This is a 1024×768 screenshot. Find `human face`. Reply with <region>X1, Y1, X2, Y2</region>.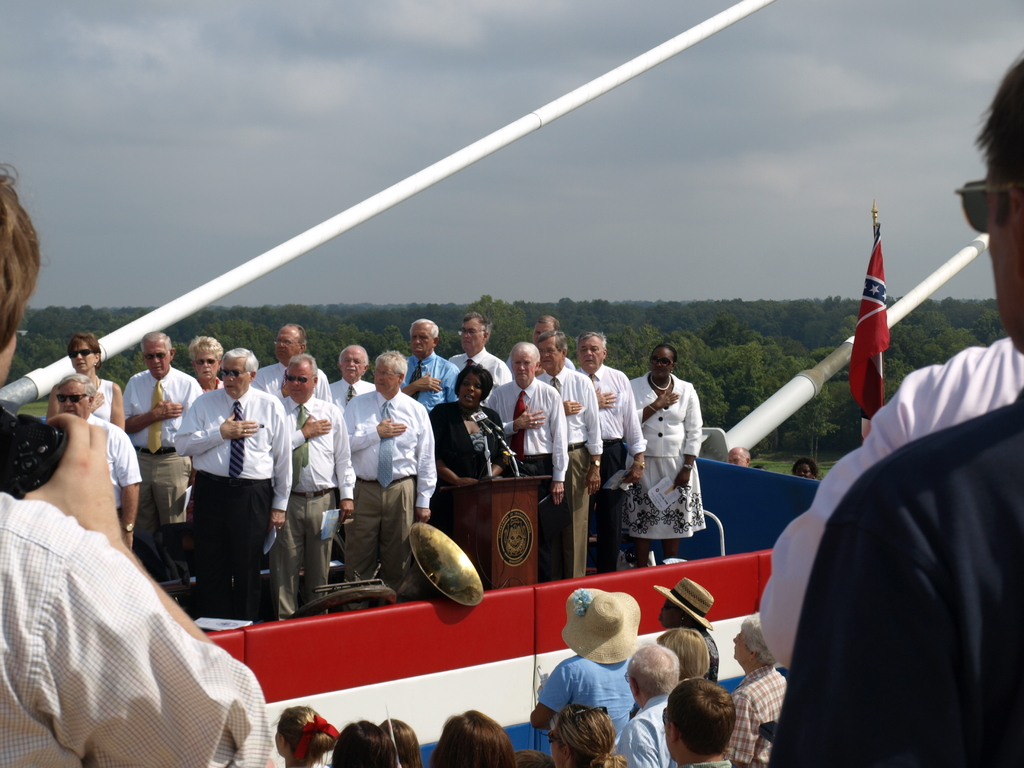
<region>796, 464, 812, 479</region>.
